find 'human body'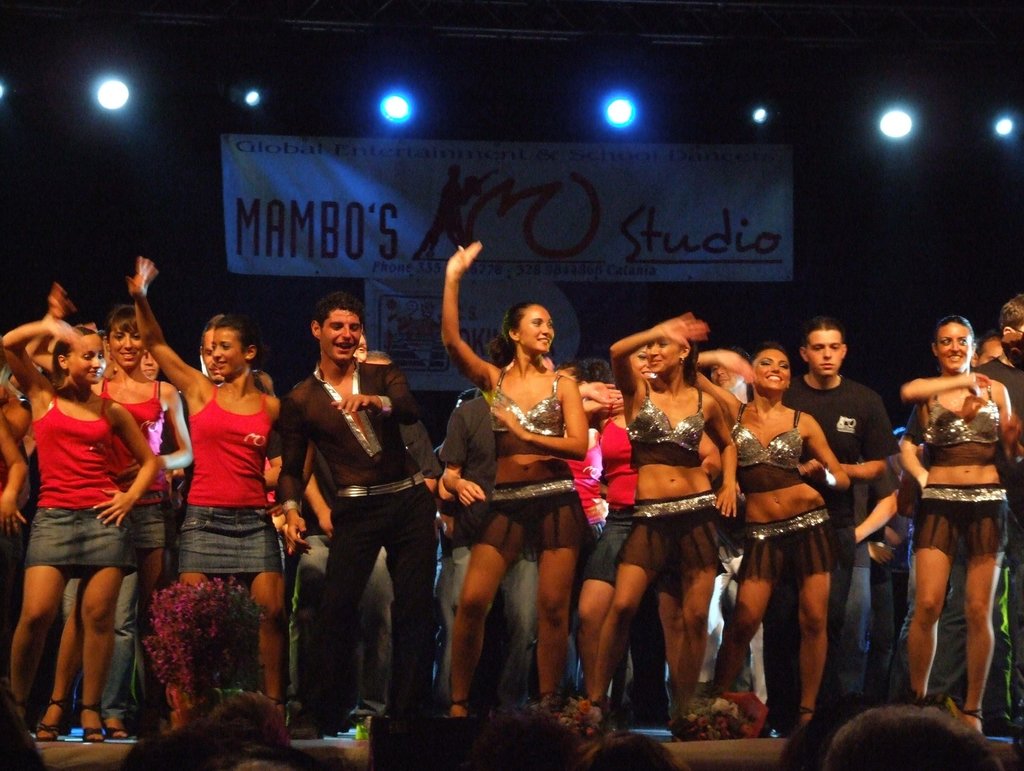
971:300:1023:718
